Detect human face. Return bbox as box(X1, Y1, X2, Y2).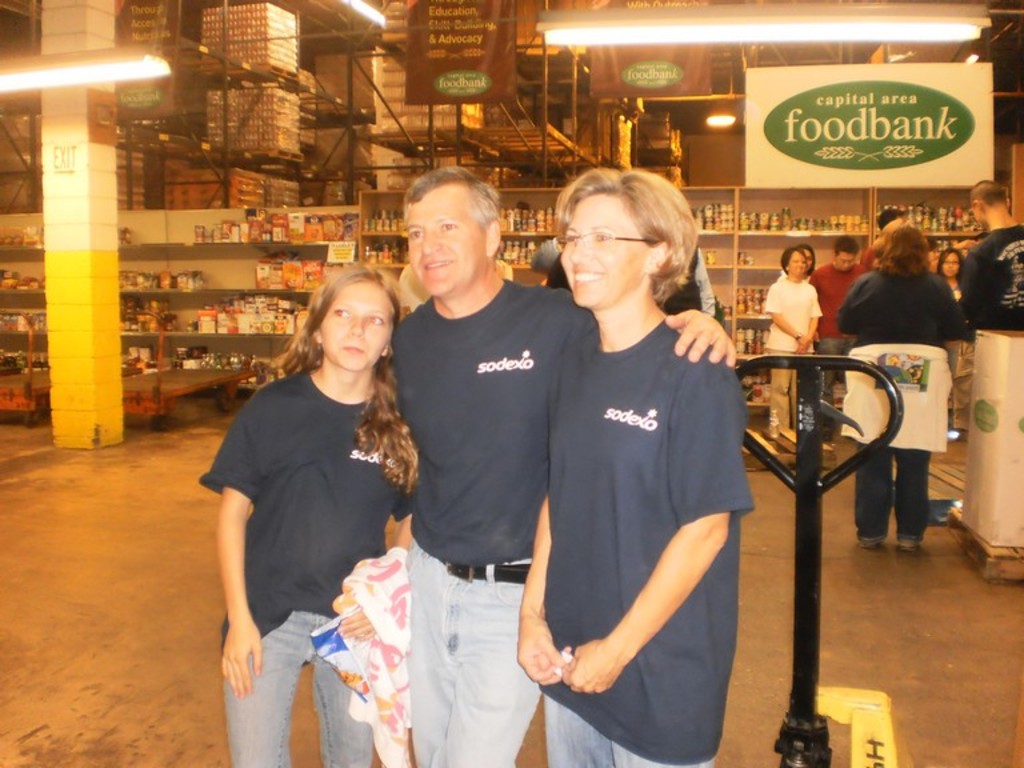
box(320, 277, 397, 371).
